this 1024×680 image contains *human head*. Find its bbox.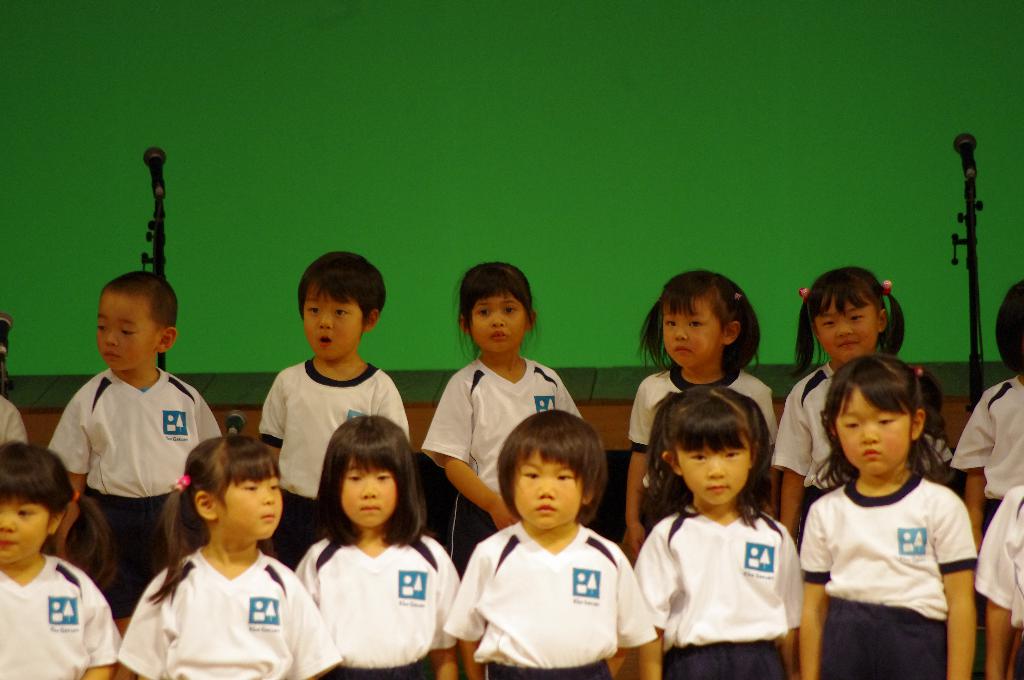
<box>796,263,895,363</box>.
